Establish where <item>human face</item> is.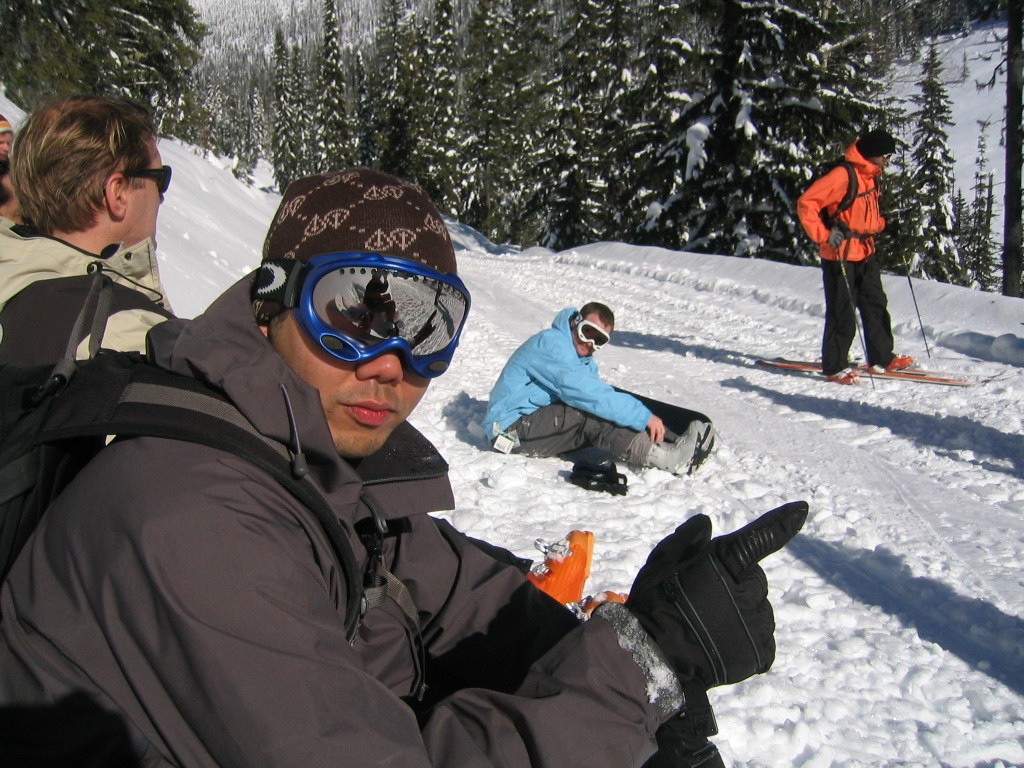
Established at locate(270, 307, 425, 462).
